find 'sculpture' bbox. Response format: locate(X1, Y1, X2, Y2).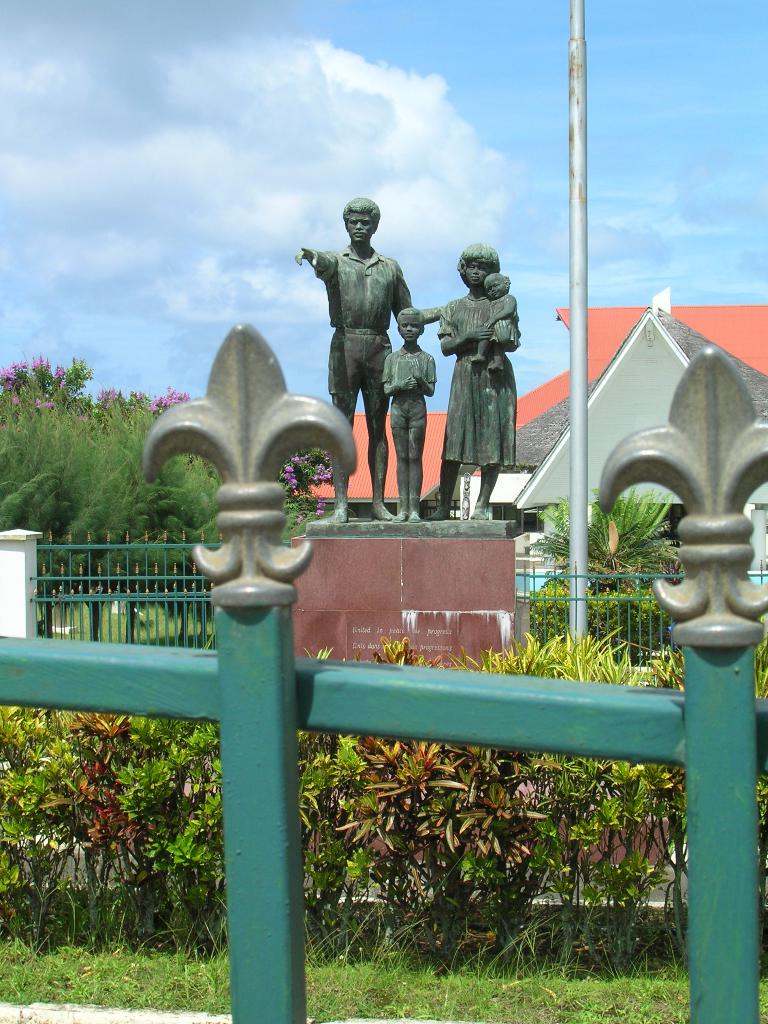
locate(296, 199, 437, 527).
